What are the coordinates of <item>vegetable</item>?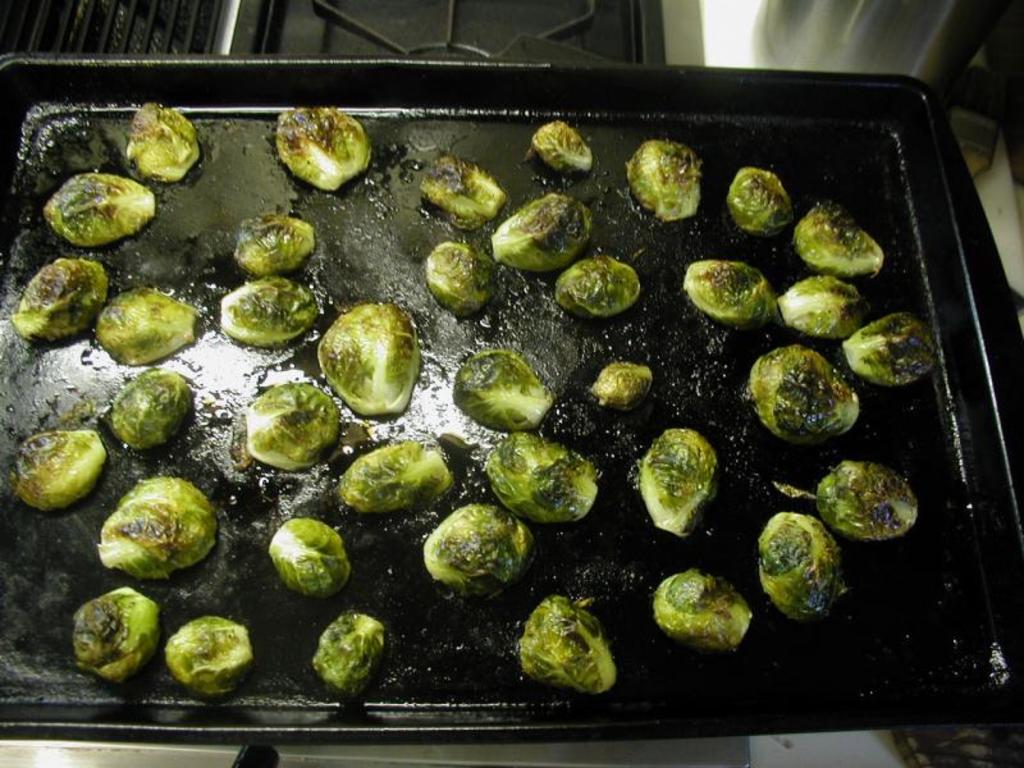
box(454, 348, 553, 434).
